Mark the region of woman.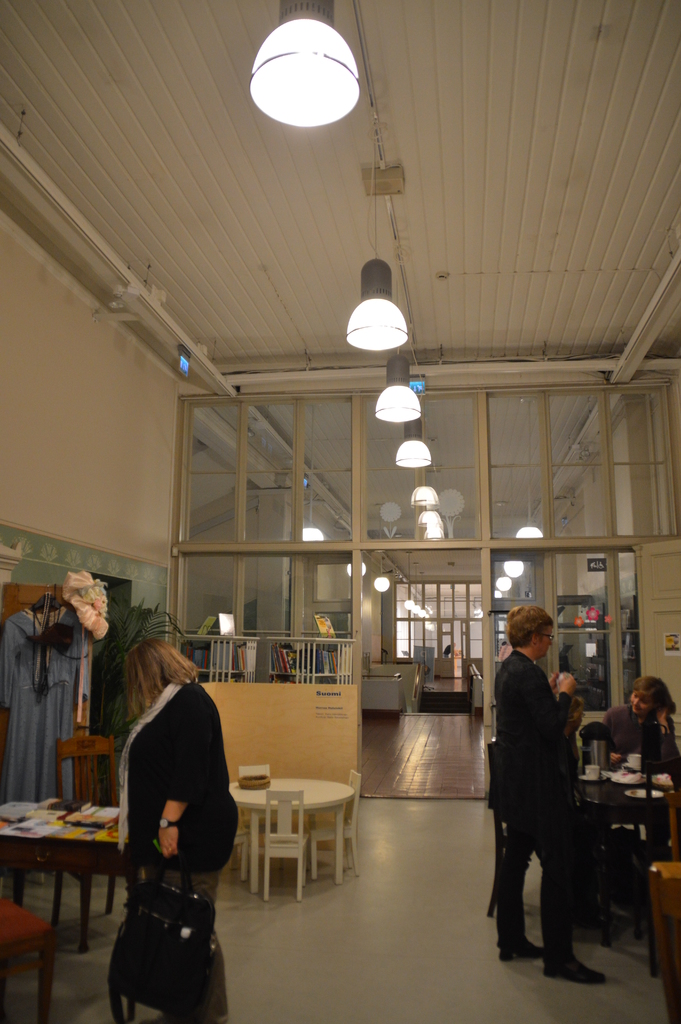
Region: 494, 600, 623, 998.
